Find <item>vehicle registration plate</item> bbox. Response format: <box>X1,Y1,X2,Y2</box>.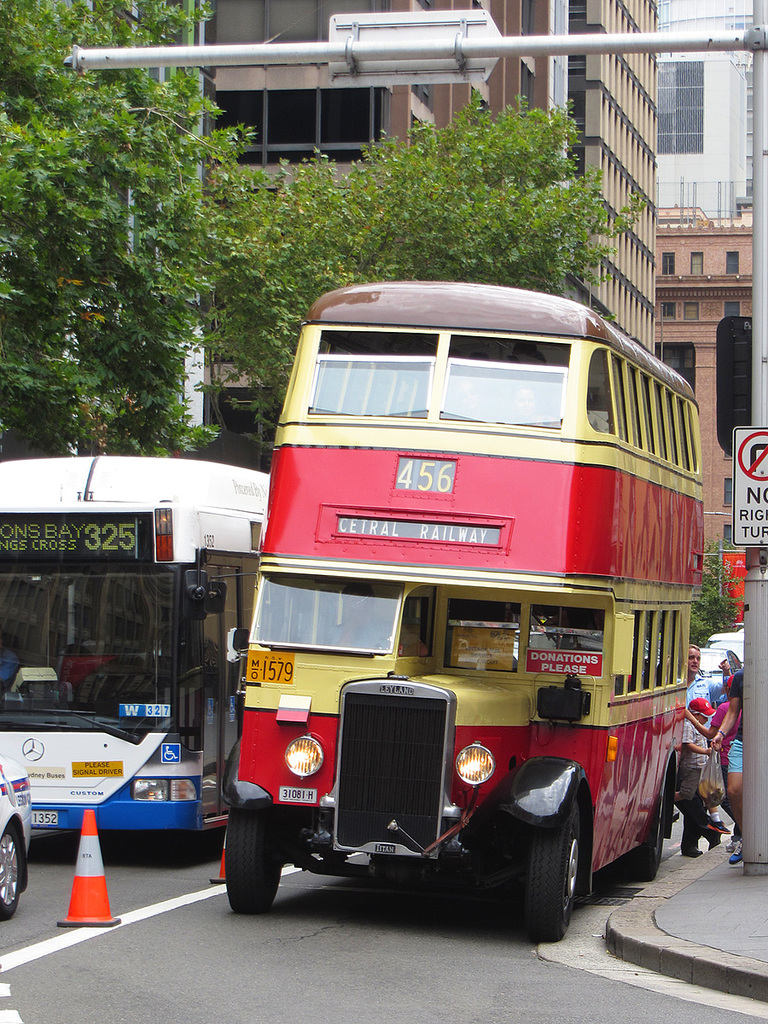
<box>246,653,292,681</box>.
